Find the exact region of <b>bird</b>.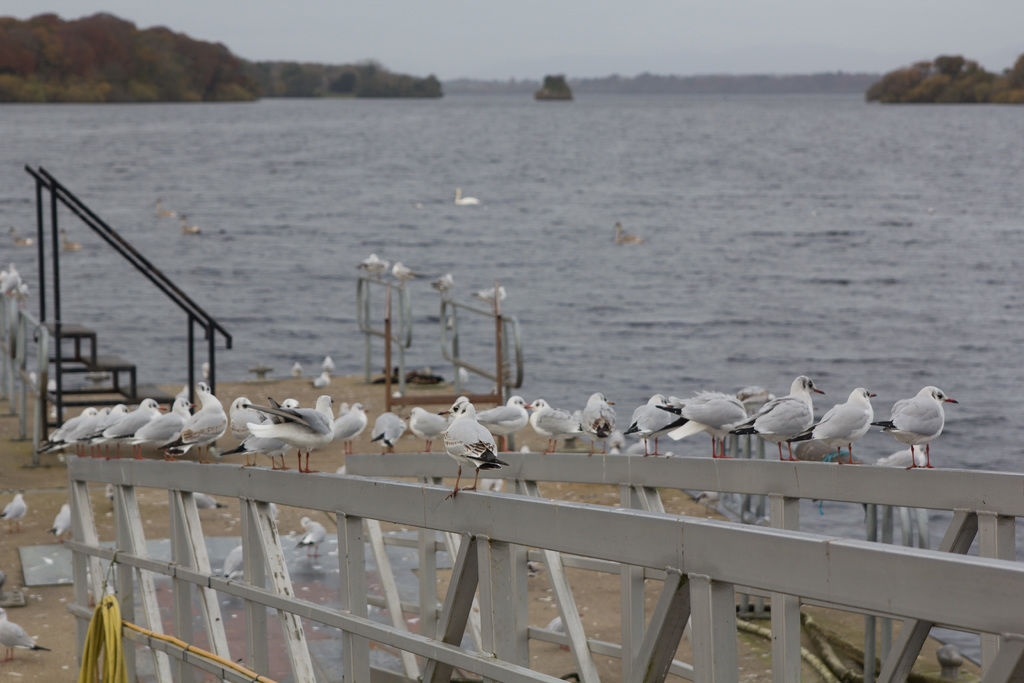
Exact region: 222 397 305 473.
